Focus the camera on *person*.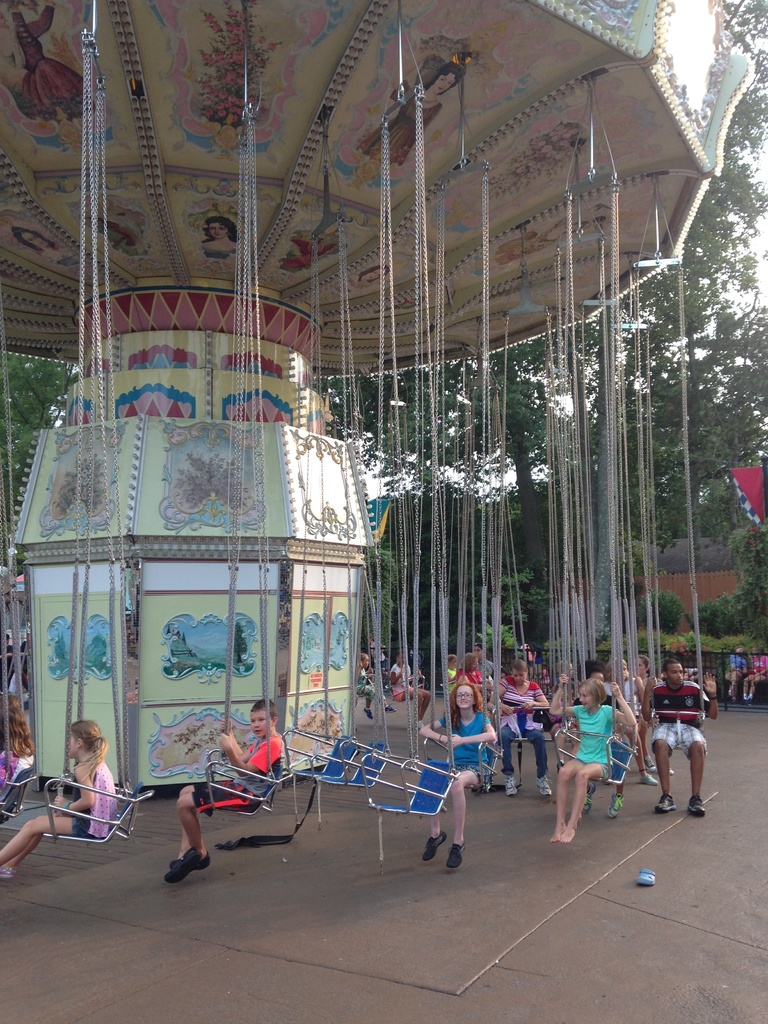
Focus region: bbox(489, 655, 548, 795).
